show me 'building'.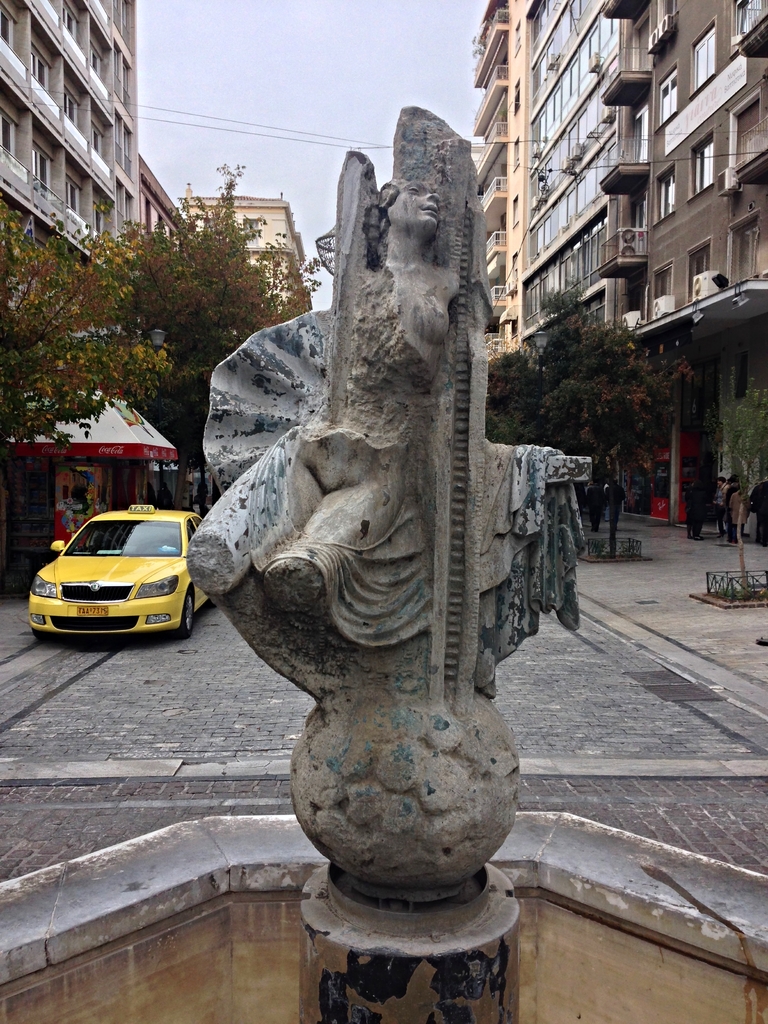
'building' is here: {"x1": 470, "y1": 0, "x2": 767, "y2": 557}.
